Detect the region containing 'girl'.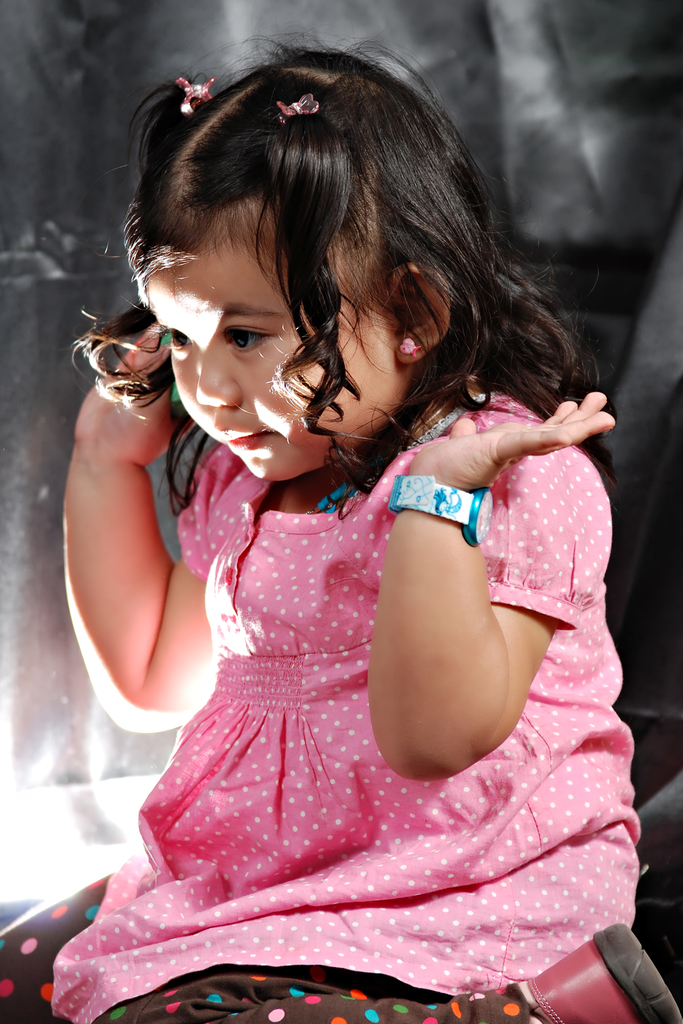
box=[0, 33, 679, 1022].
